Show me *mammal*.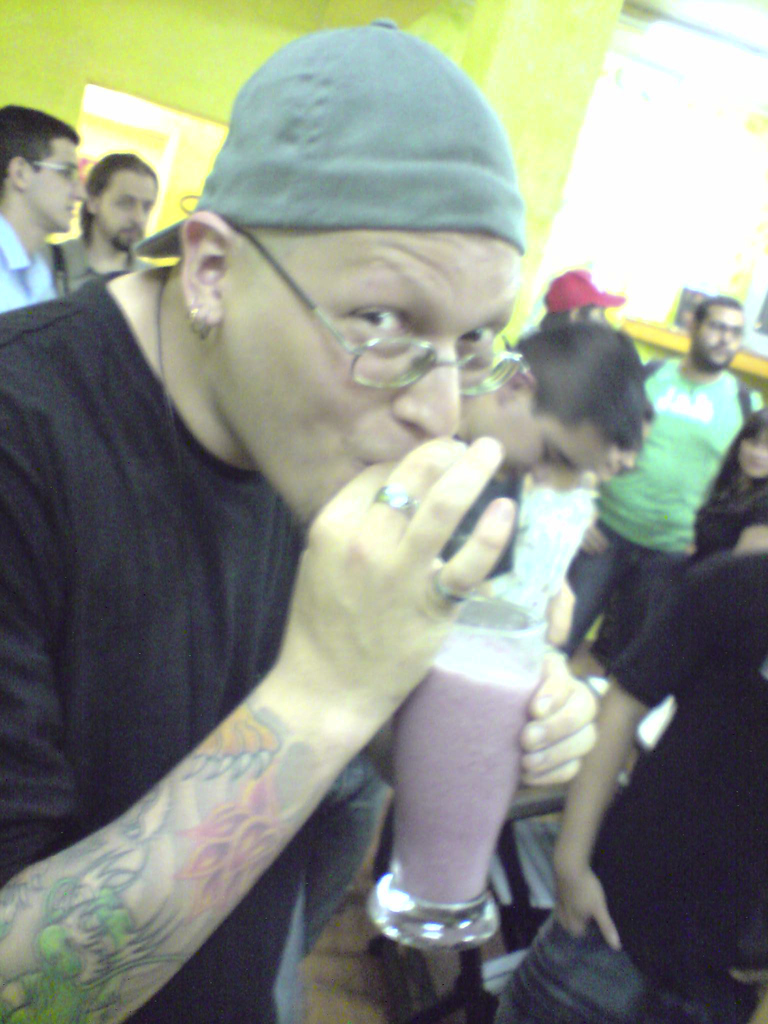
*mammal* is here: box=[302, 323, 657, 953].
